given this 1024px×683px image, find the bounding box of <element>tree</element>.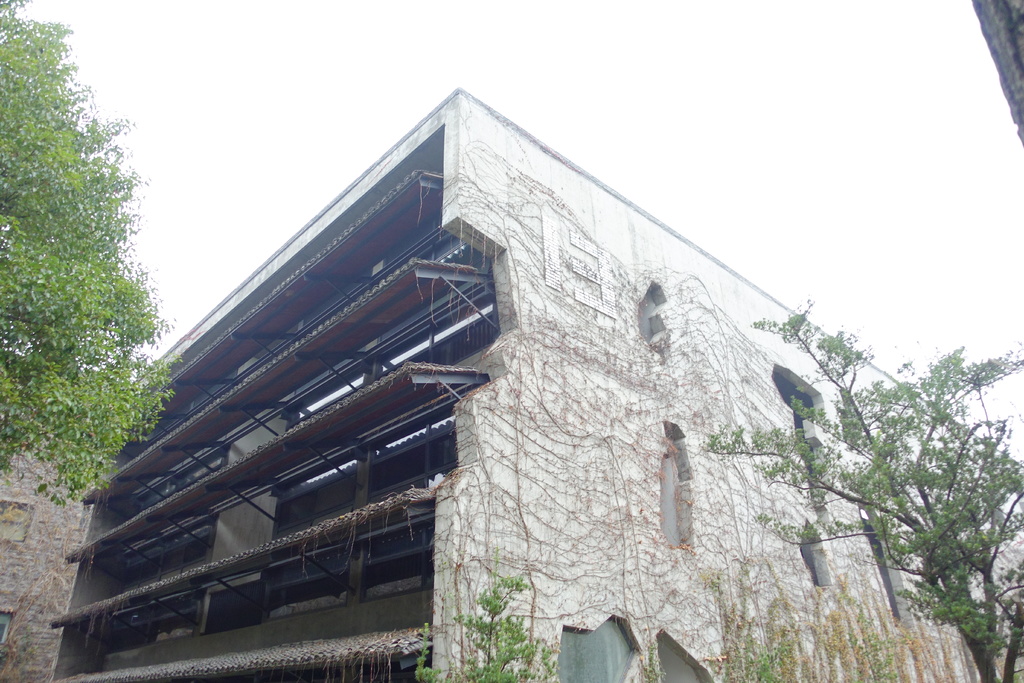
<bbox>11, 31, 173, 551</bbox>.
